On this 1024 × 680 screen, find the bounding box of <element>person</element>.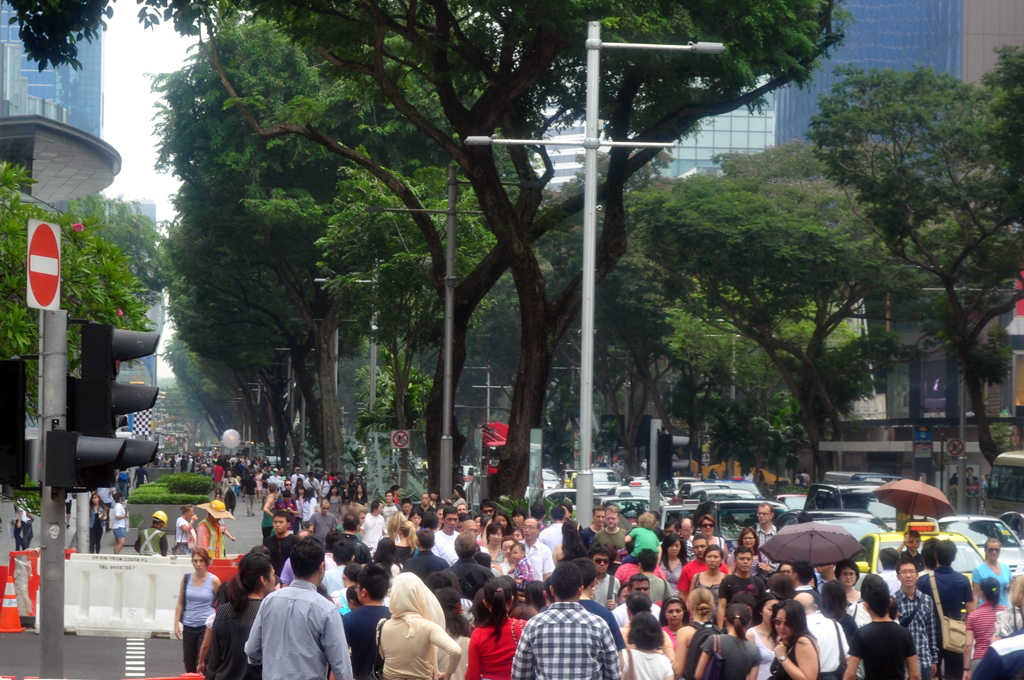
Bounding box: bbox=(751, 589, 781, 677).
